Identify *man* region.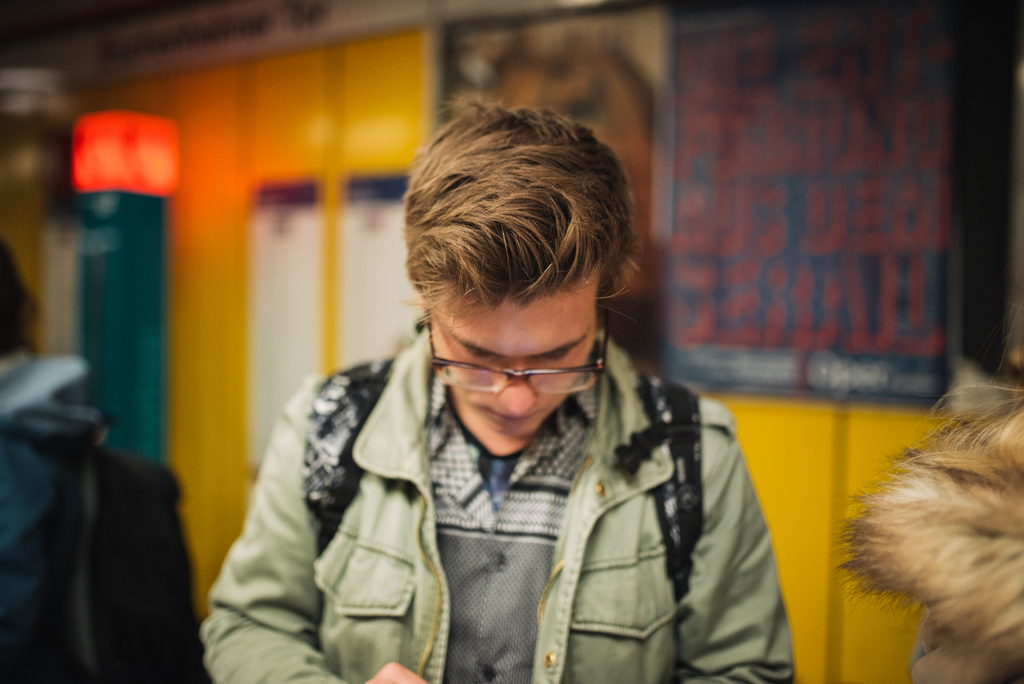
Region: [left=0, top=236, right=203, bottom=683].
